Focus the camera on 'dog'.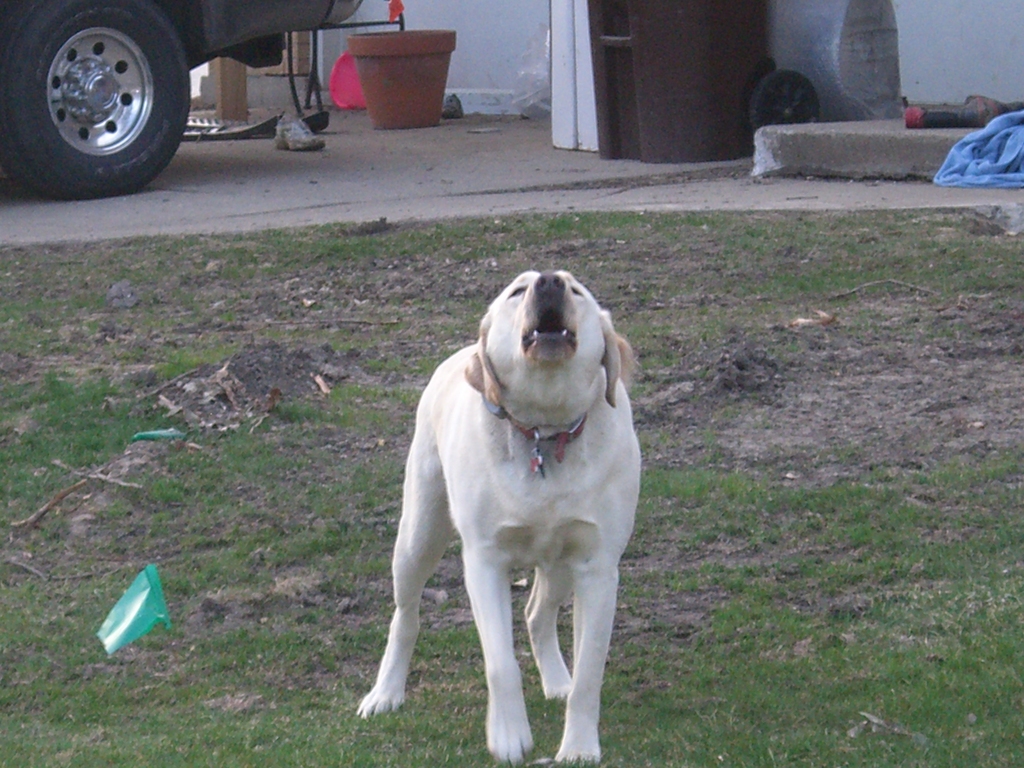
Focus region: 355:269:645:767.
